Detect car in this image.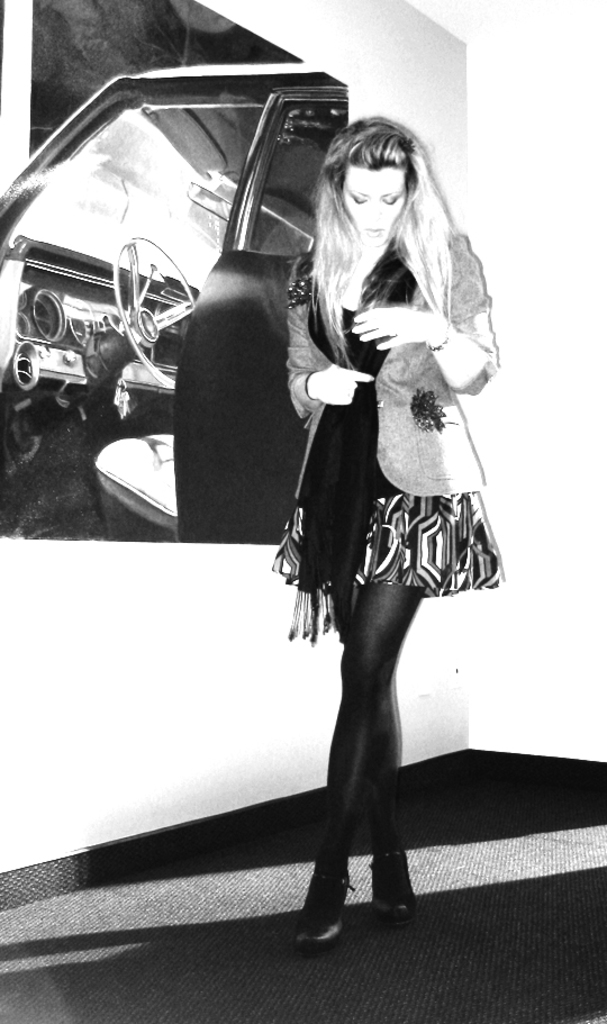
Detection: x1=0, y1=36, x2=336, y2=490.
